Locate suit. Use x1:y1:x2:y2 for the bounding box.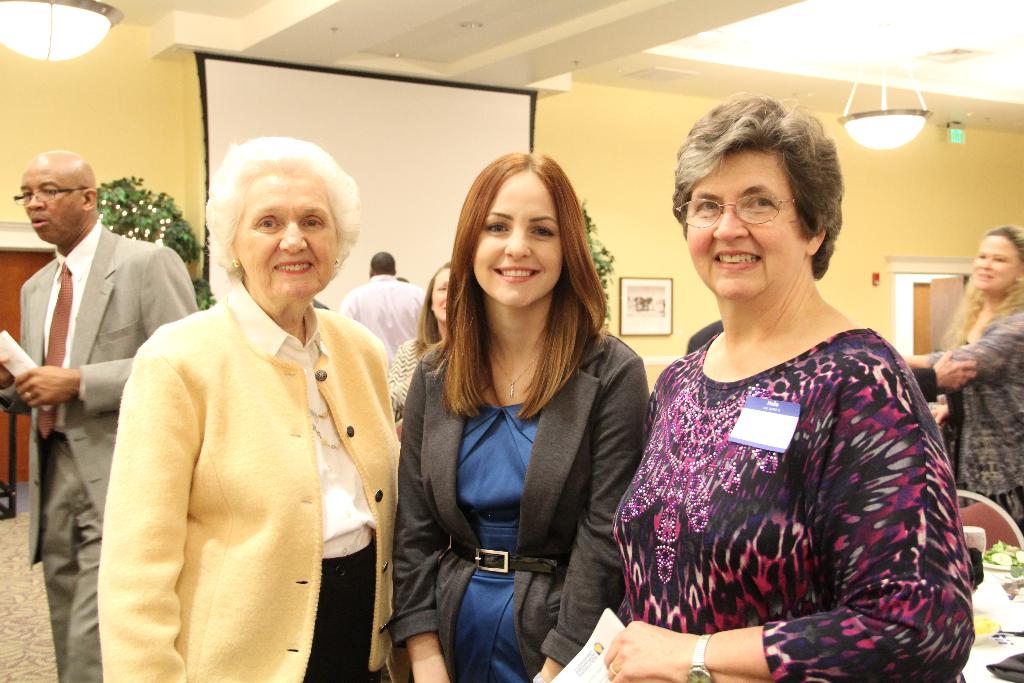
0:218:201:682.
